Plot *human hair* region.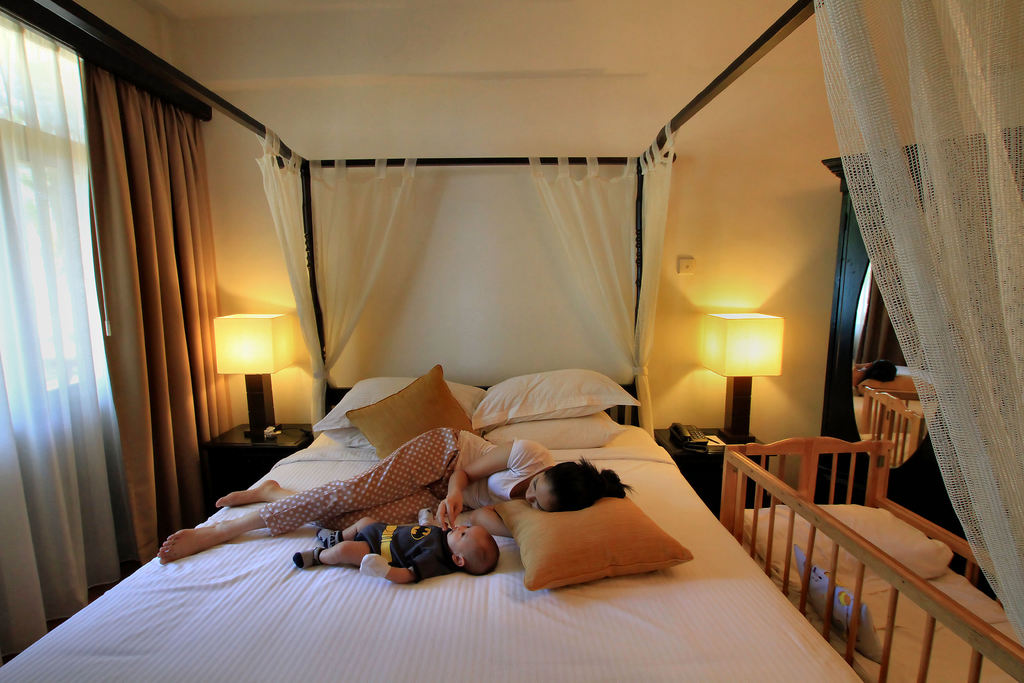
Plotted at <box>458,532,504,579</box>.
